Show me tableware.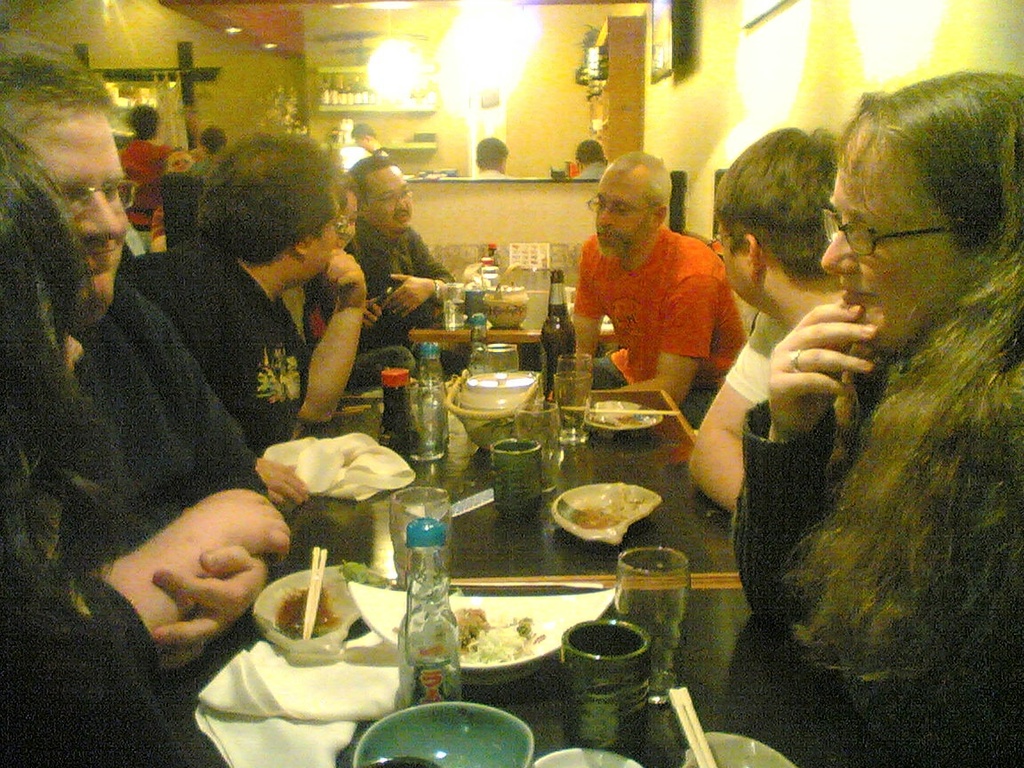
tableware is here: bbox(529, 740, 644, 767).
